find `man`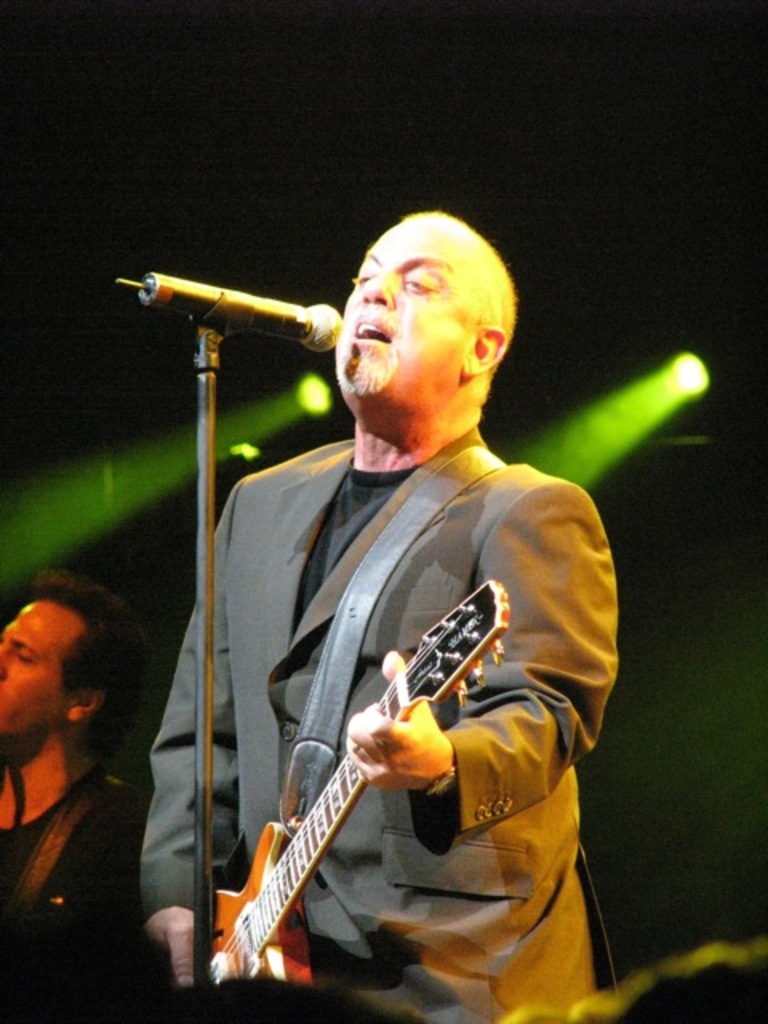
(left=0, top=574, right=155, bottom=1022)
